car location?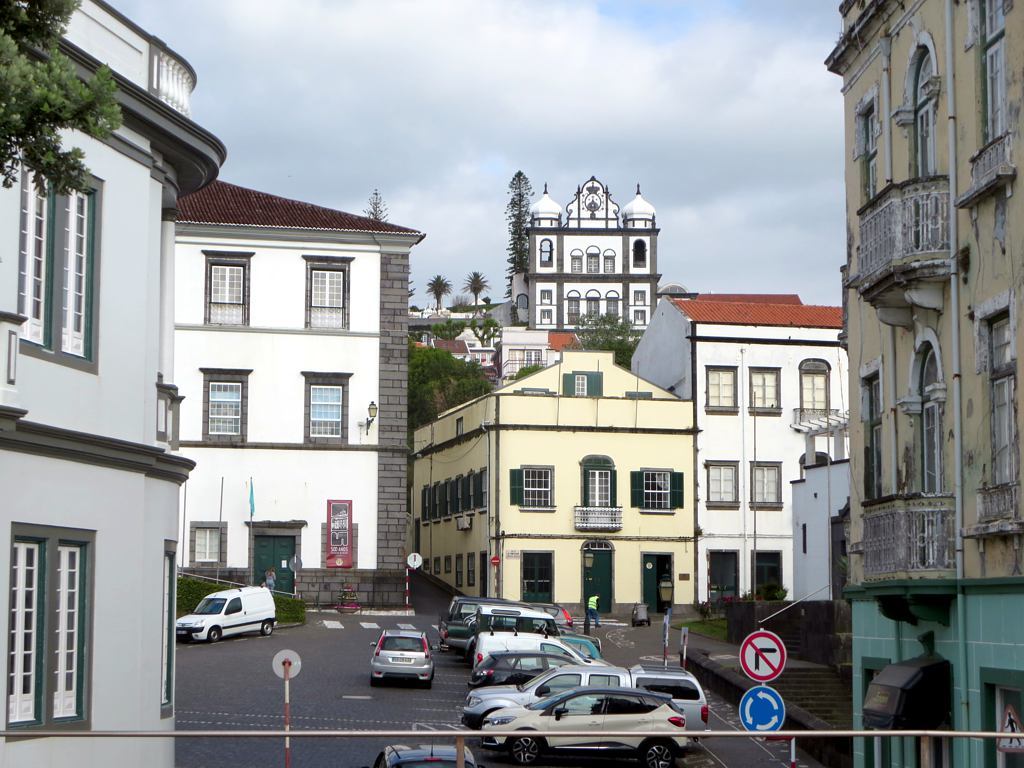
{"left": 369, "top": 630, "right": 435, "bottom": 688}
